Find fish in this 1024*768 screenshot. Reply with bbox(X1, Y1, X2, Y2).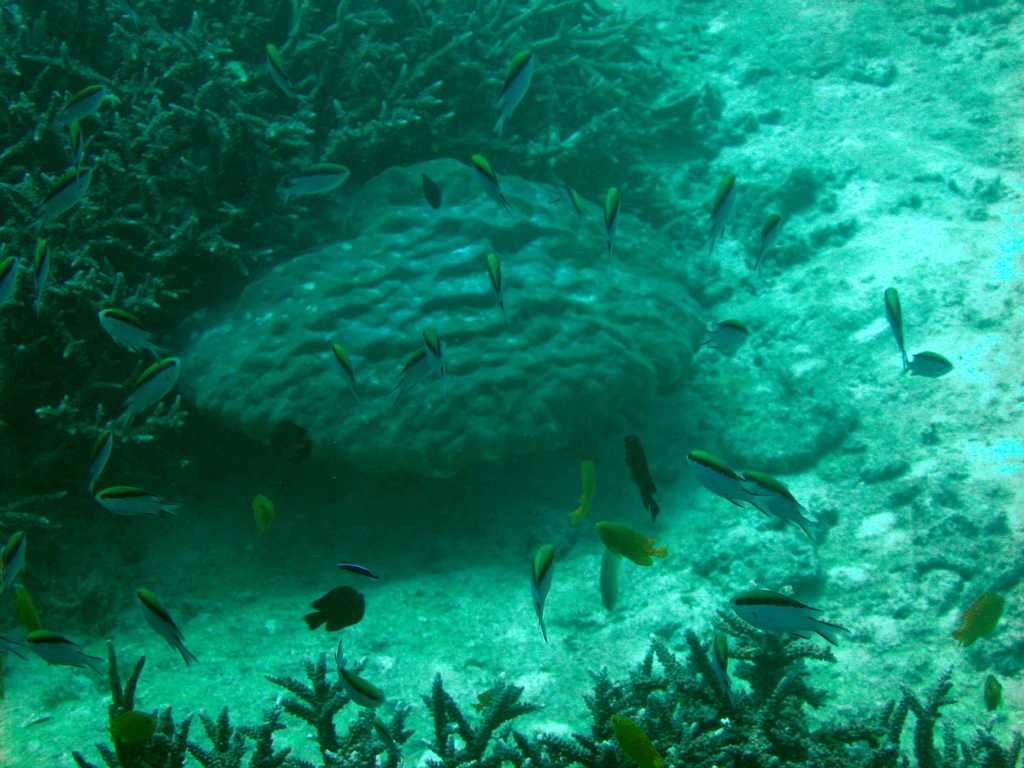
bbox(758, 212, 784, 279).
